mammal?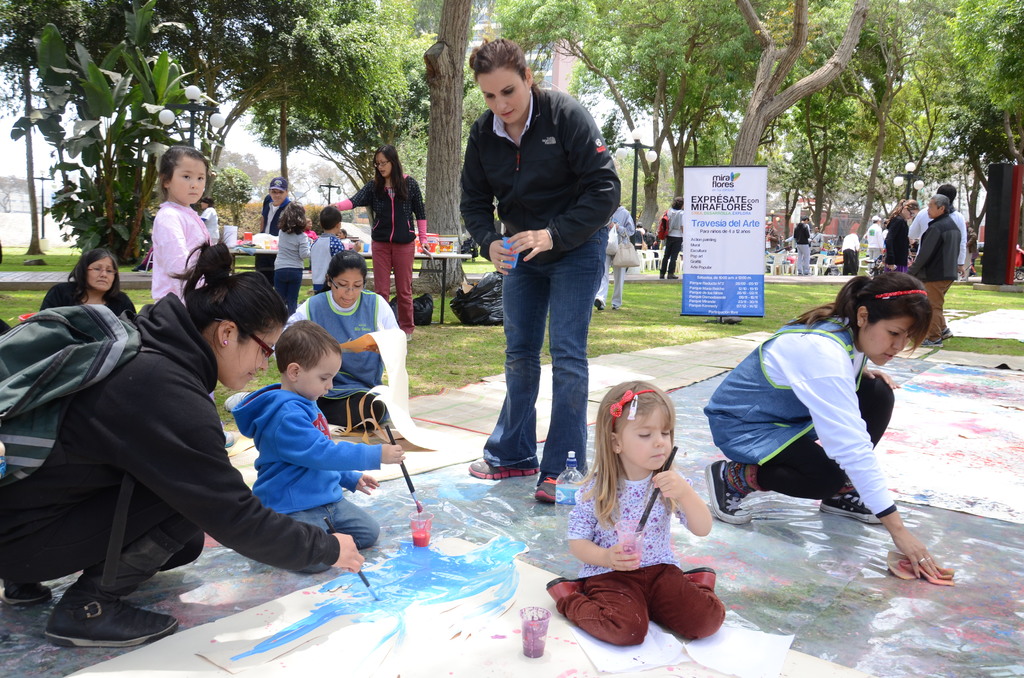
BBox(274, 198, 315, 311)
